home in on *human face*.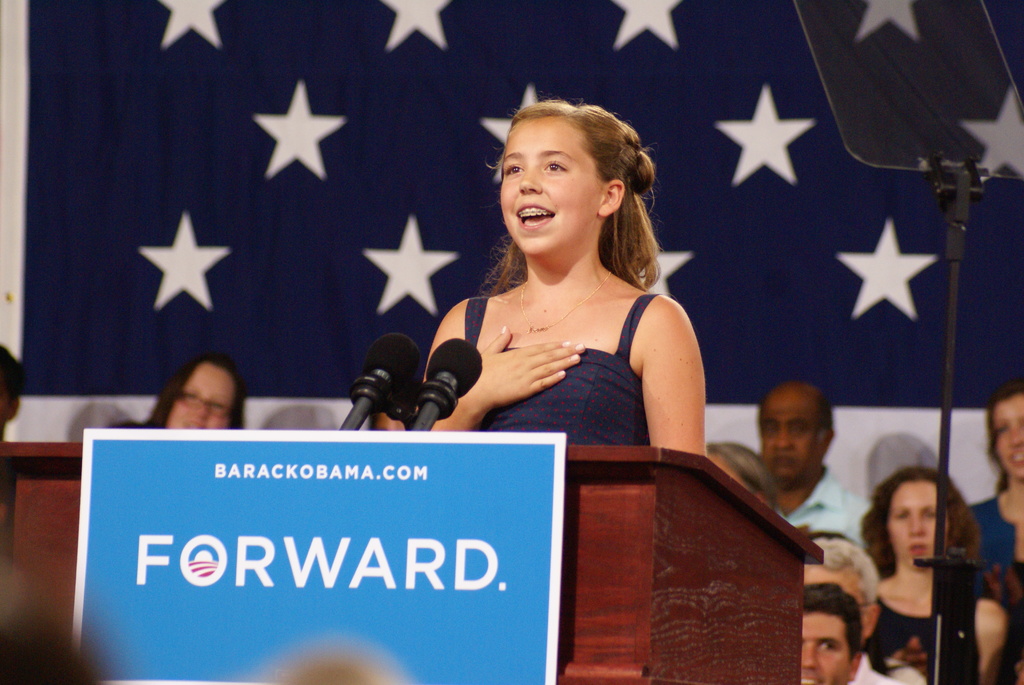
Homed in at 498:112:603:255.
